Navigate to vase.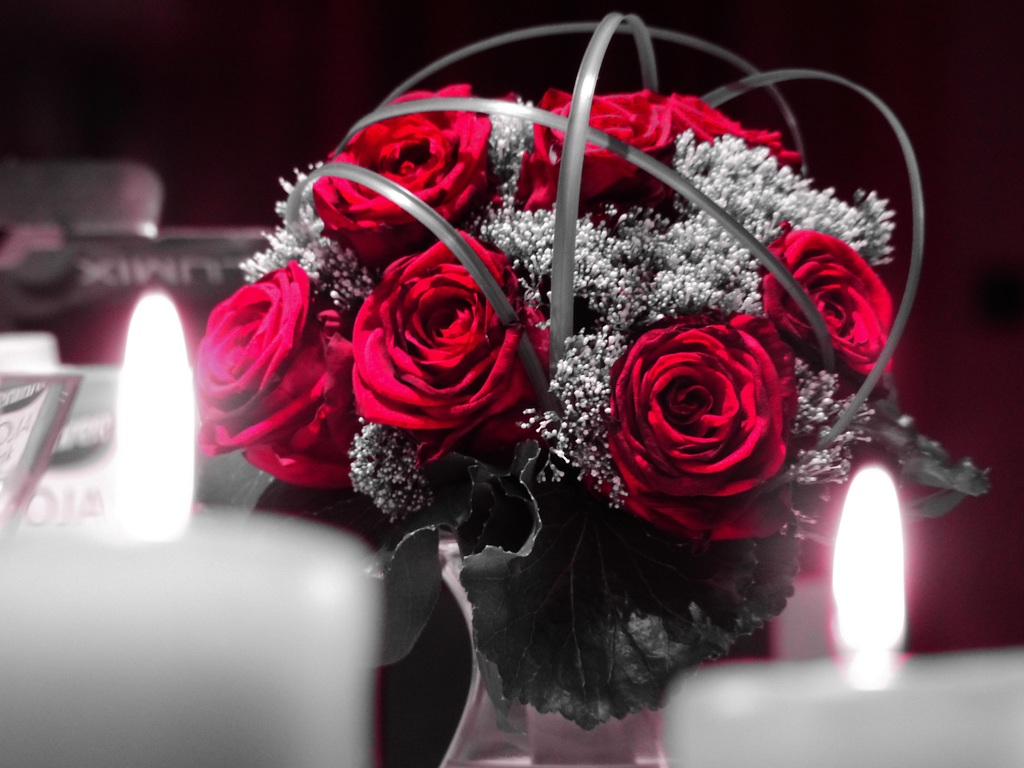
Navigation target: 441:536:666:767.
